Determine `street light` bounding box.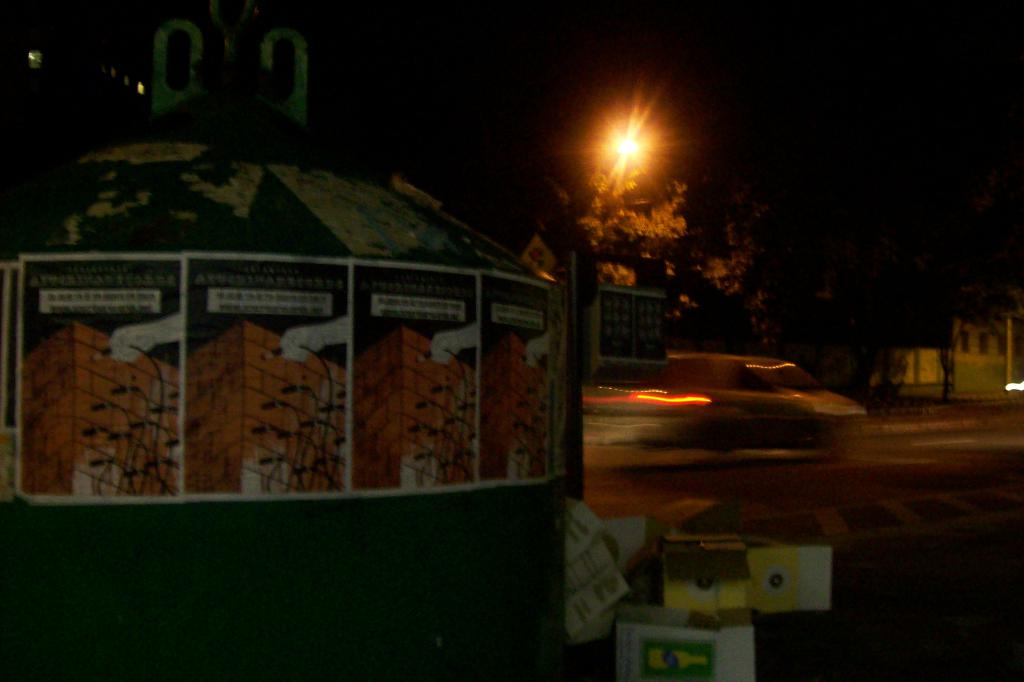
Determined: detection(587, 118, 670, 192).
